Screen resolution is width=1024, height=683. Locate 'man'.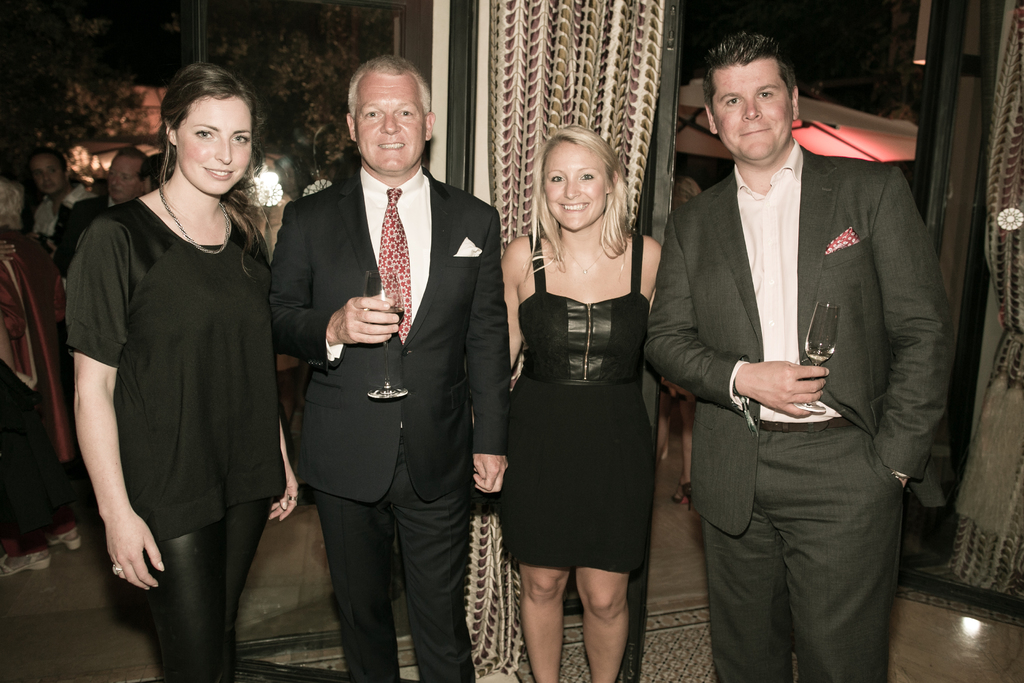
[645,27,952,682].
